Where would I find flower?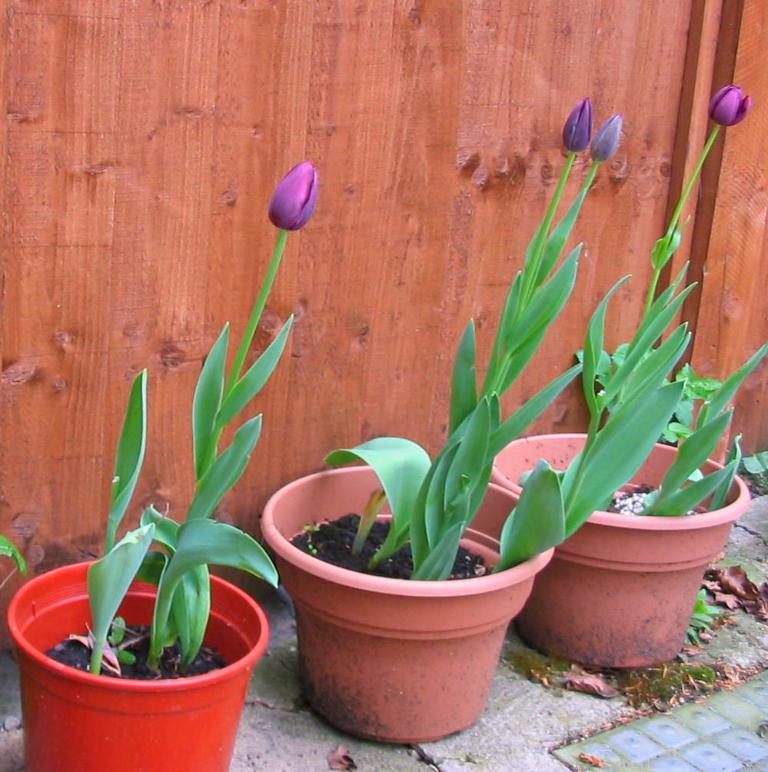
At [left=562, top=98, right=591, bottom=151].
